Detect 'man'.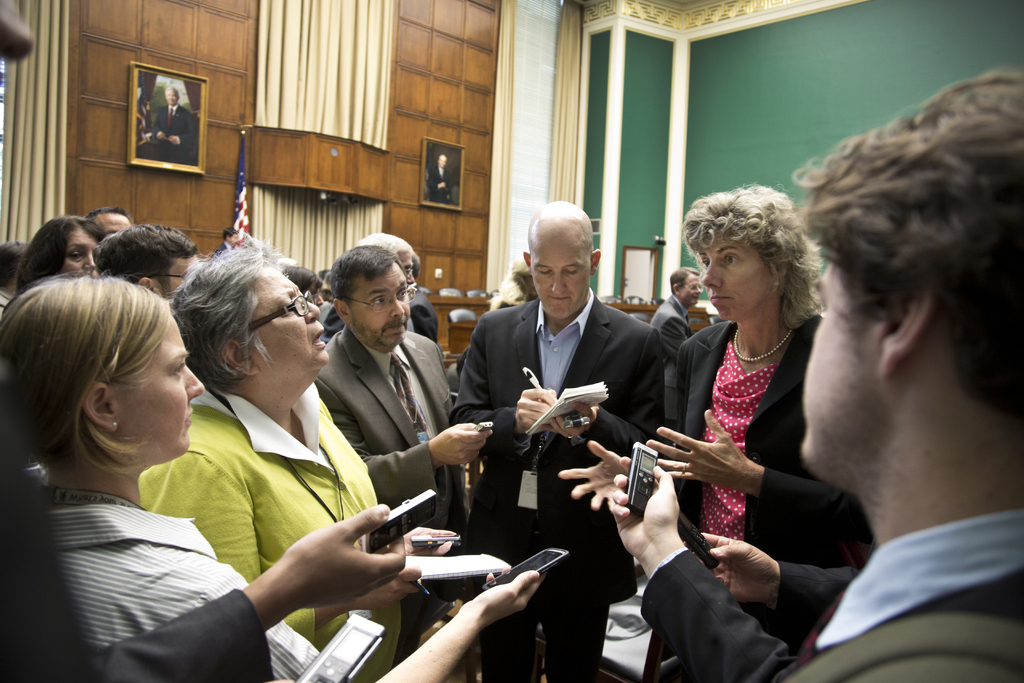
Detected at 652, 266, 703, 443.
